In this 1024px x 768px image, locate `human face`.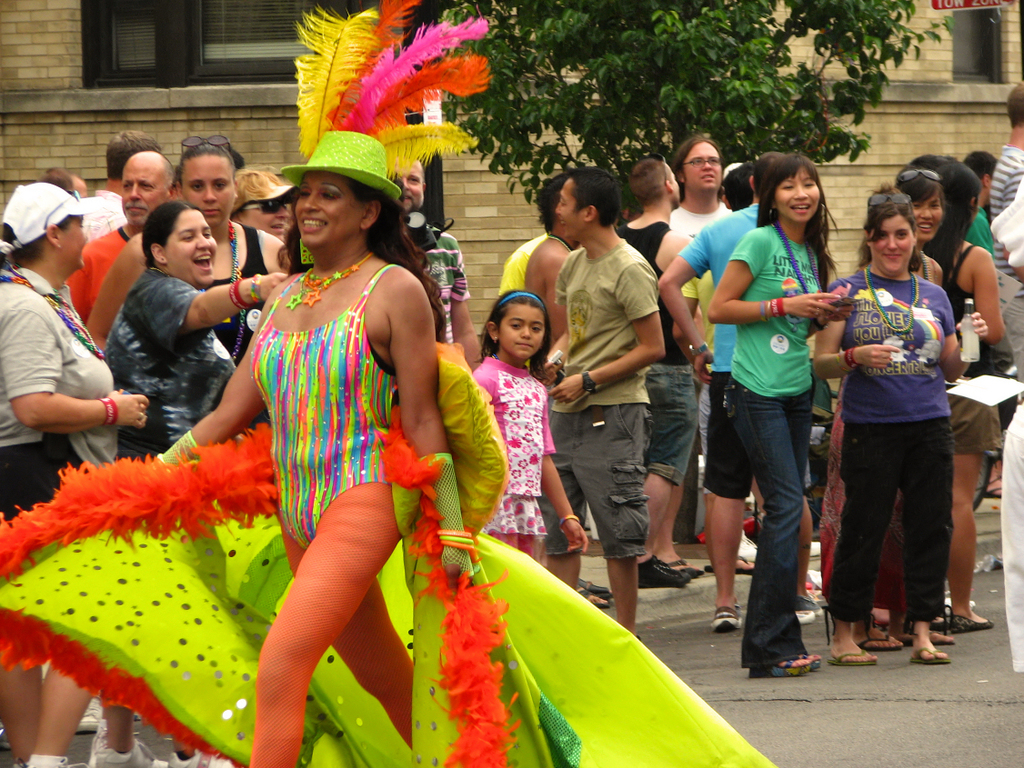
Bounding box: crop(180, 153, 236, 223).
